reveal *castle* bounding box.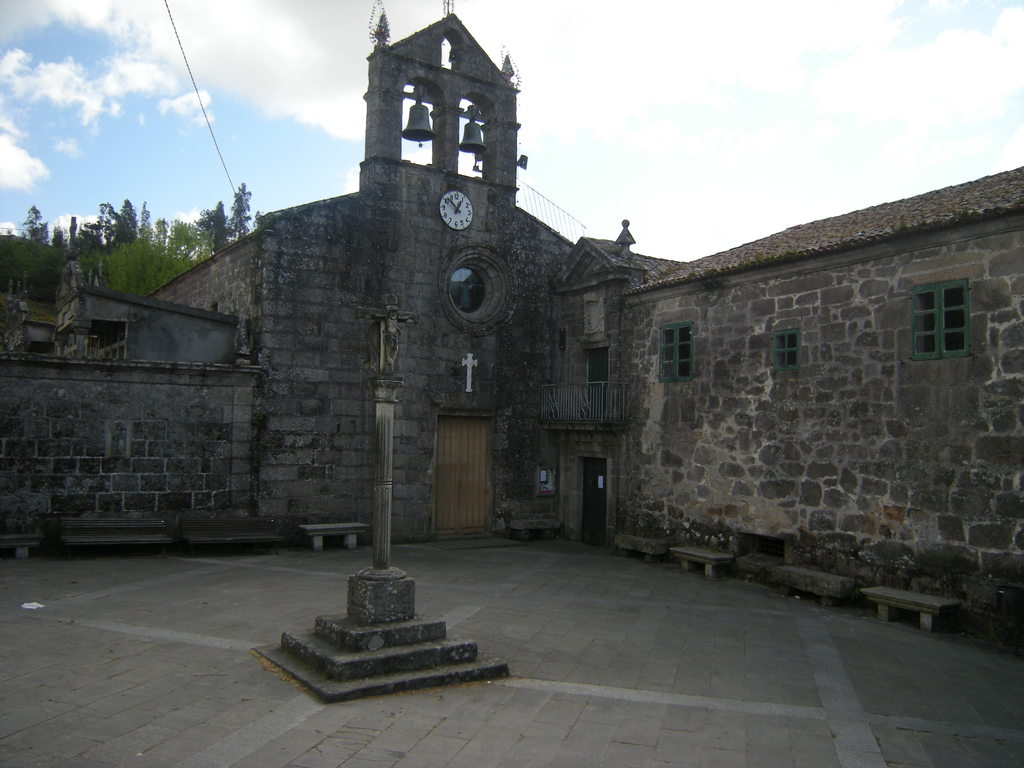
Revealed: <bbox>63, 5, 976, 610</bbox>.
